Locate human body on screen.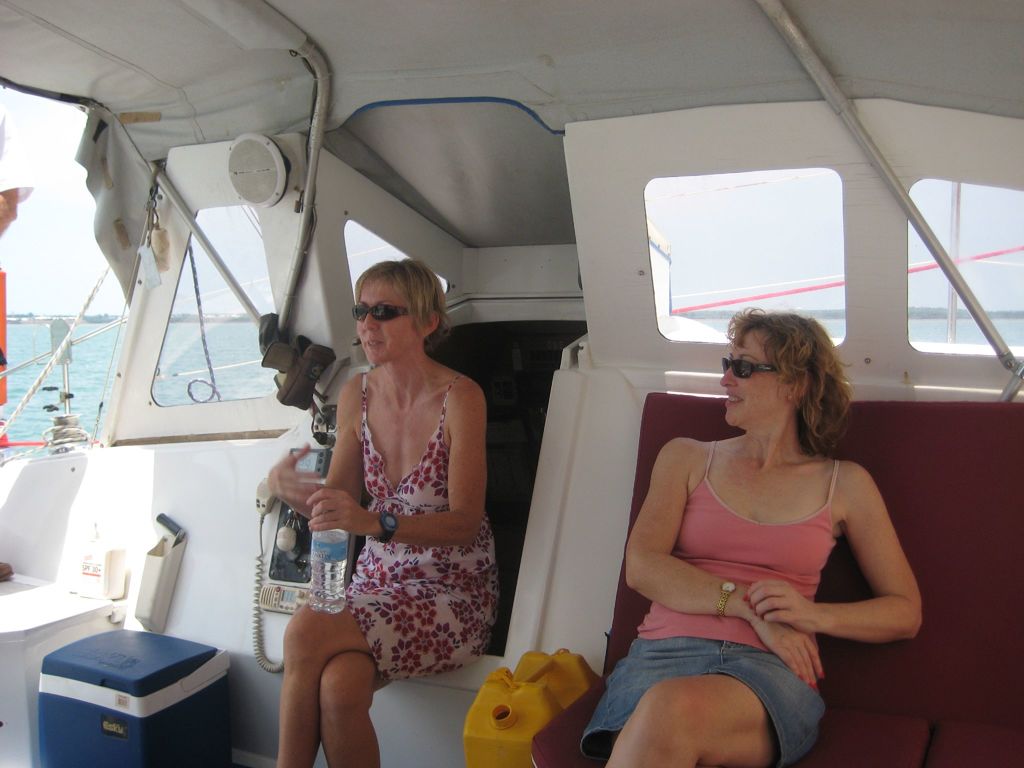
On screen at rect(595, 329, 933, 743).
